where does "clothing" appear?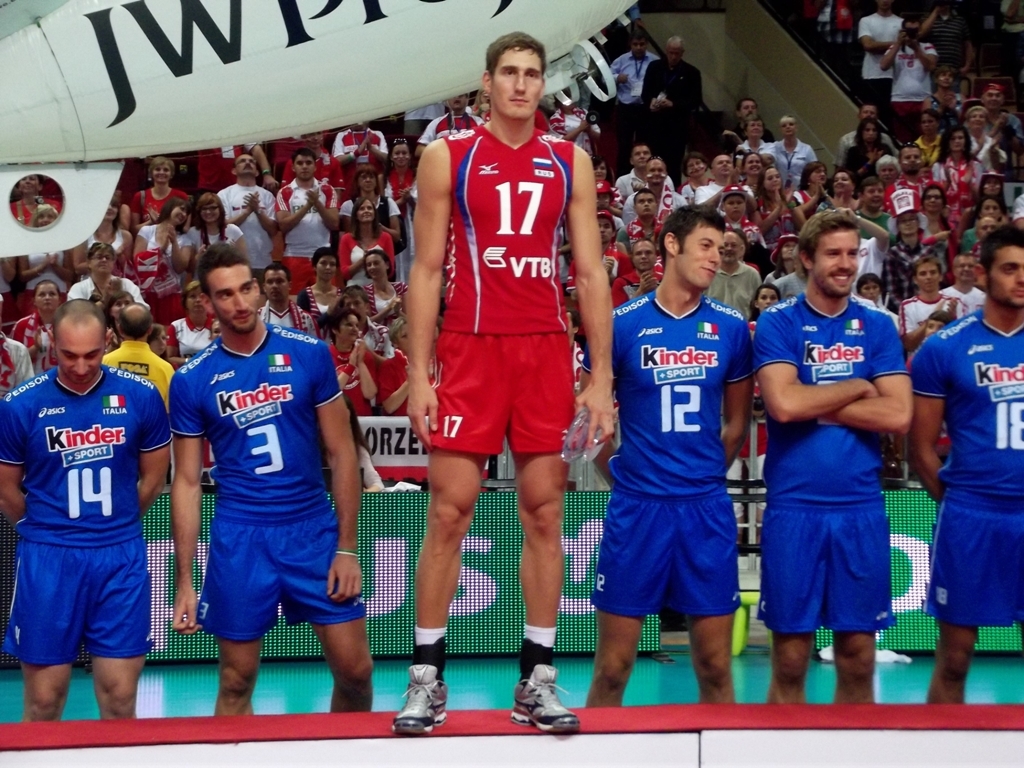
Appears at box(0, 364, 176, 663).
